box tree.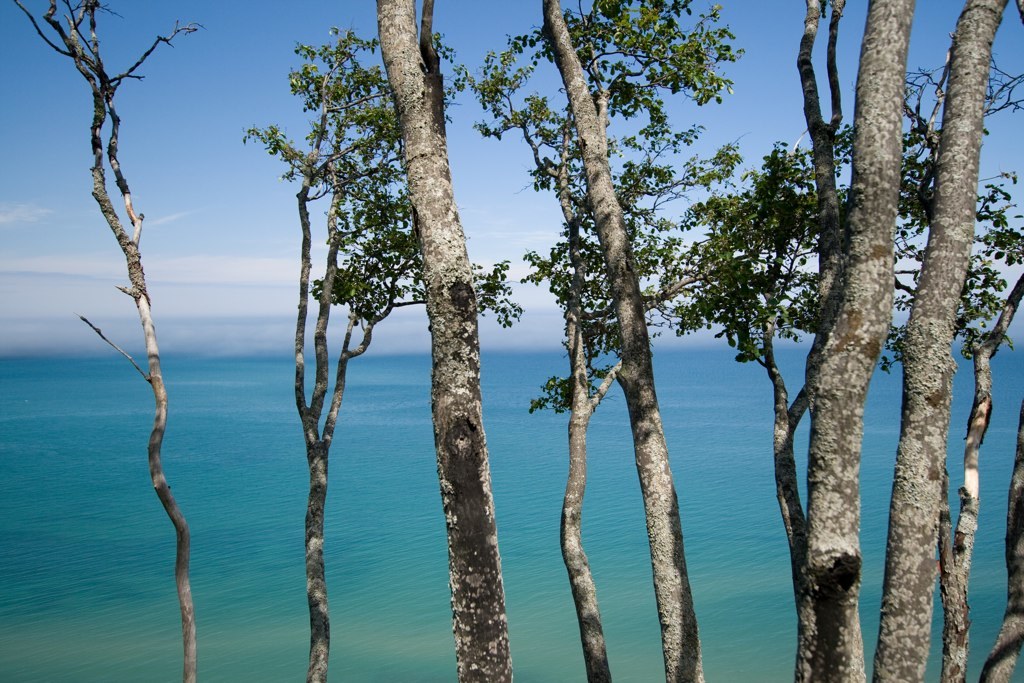
box(377, 0, 511, 682).
